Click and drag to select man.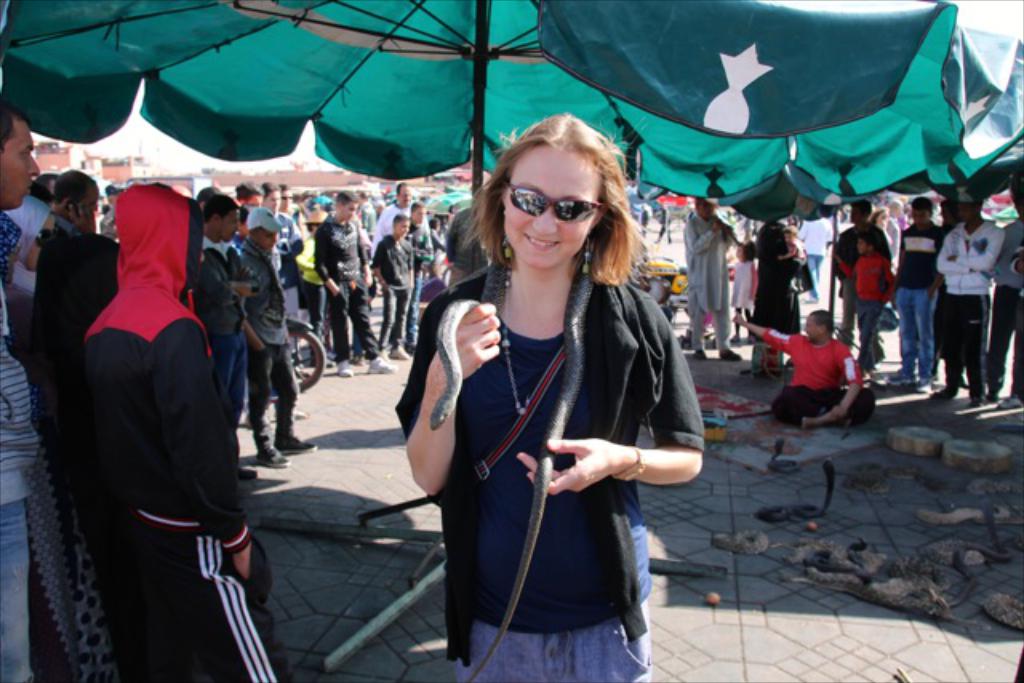
Selection: box=[368, 181, 432, 259].
